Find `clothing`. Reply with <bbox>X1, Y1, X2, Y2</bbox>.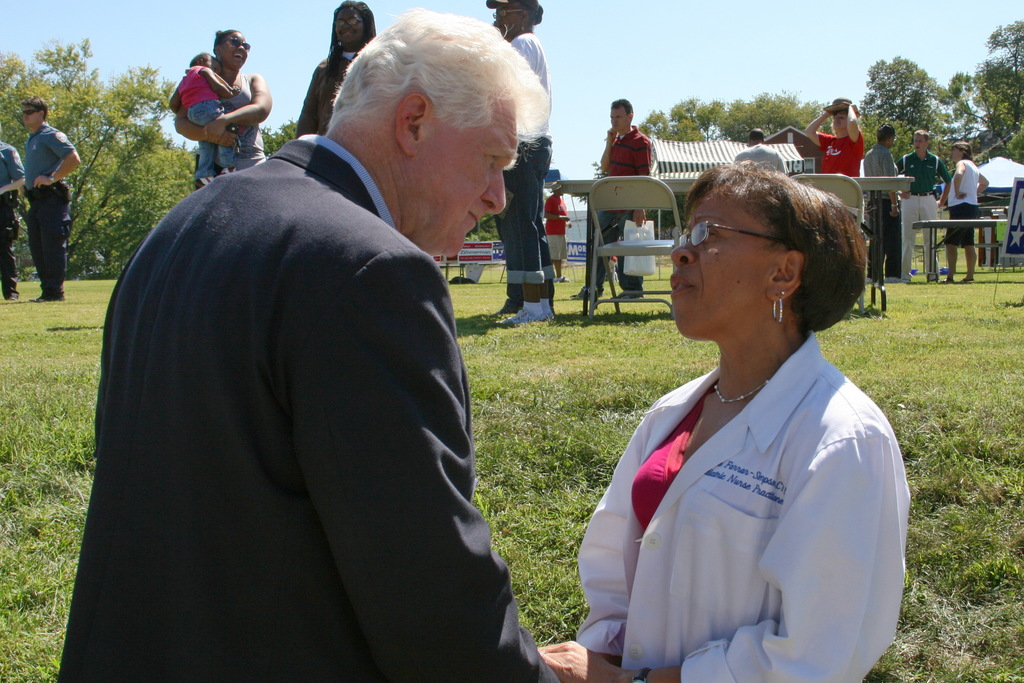
<bbox>733, 144, 787, 176</bbox>.
